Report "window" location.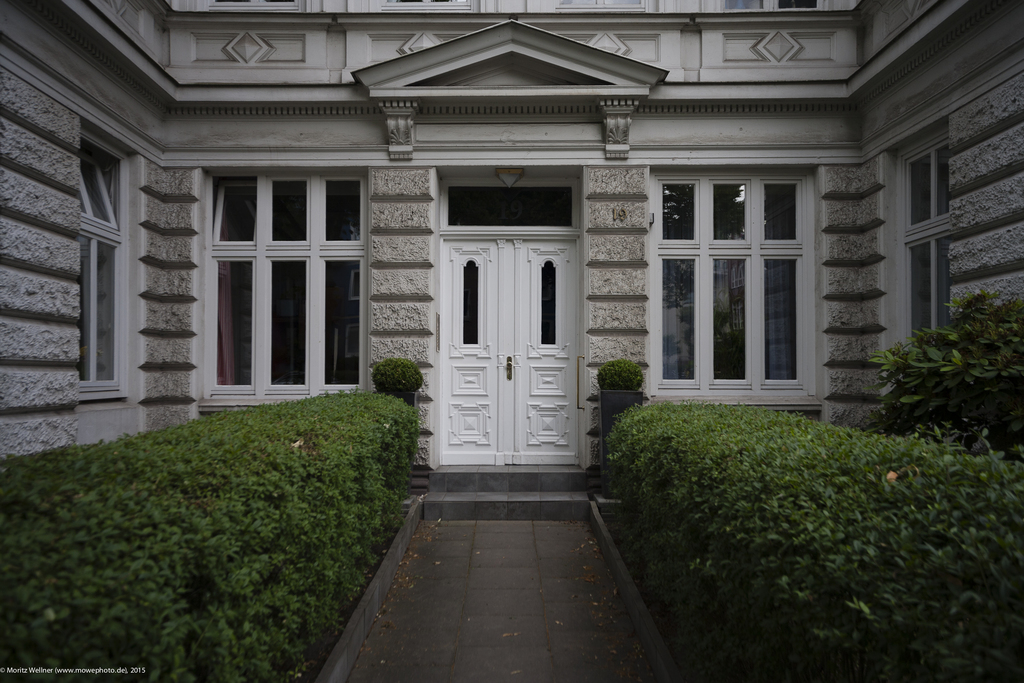
Report: (left=880, top=129, right=964, bottom=354).
